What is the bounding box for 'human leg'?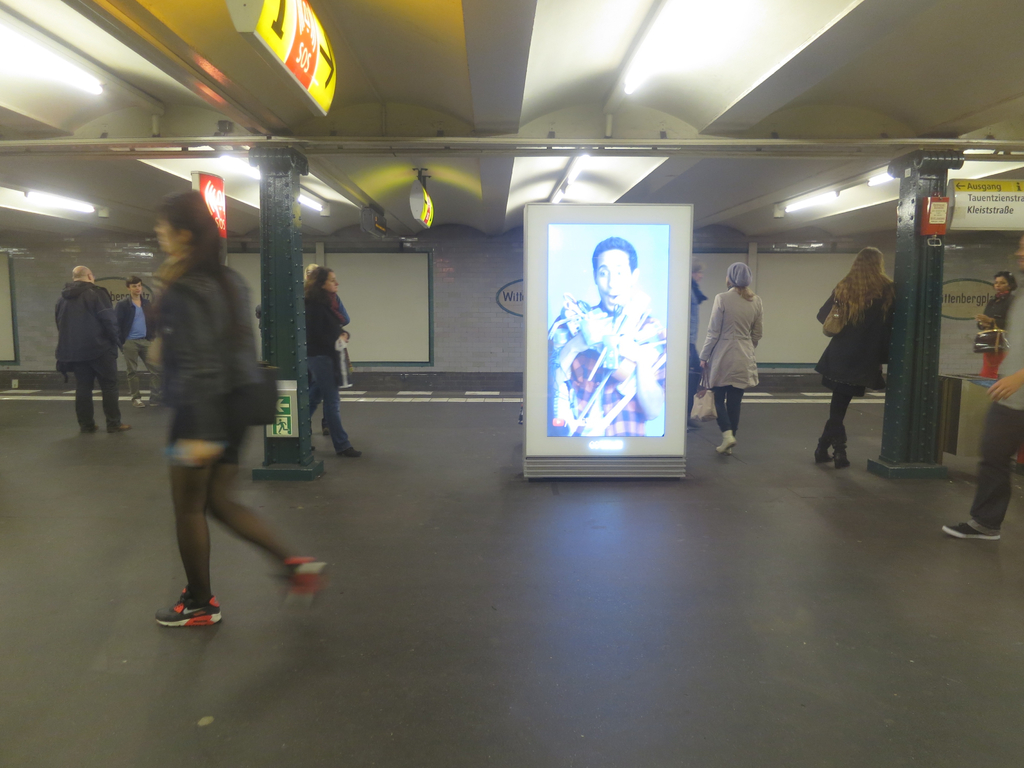
<bbox>721, 383, 738, 454</bbox>.
